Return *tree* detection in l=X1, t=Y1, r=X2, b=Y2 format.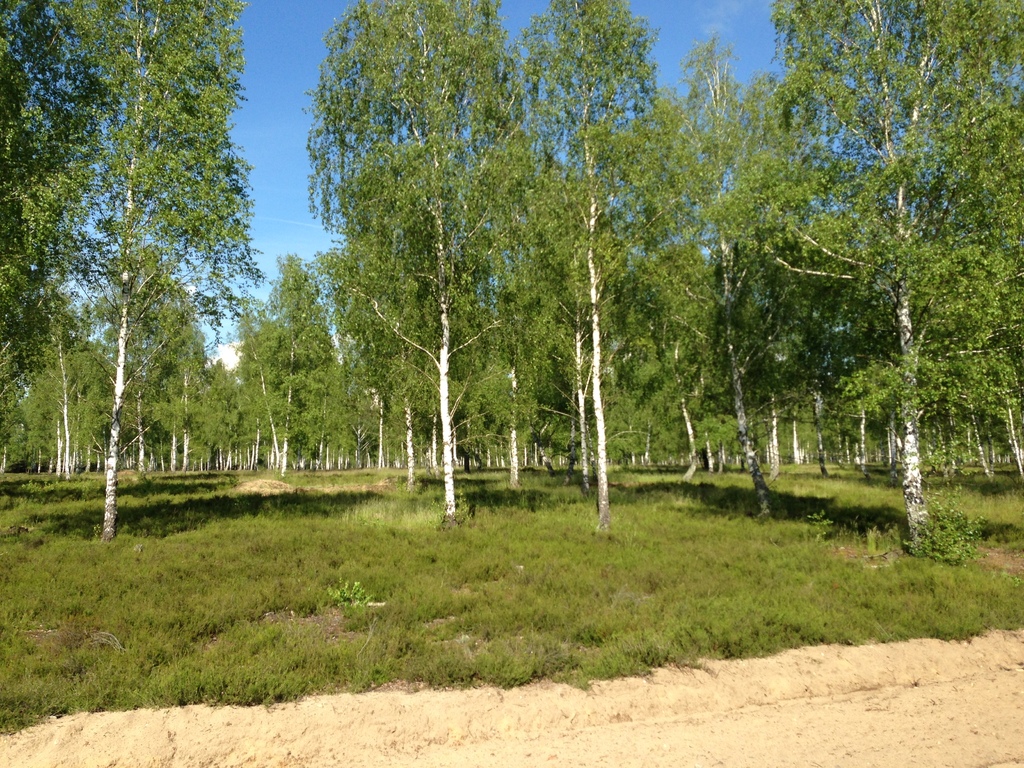
l=32, t=31, r=267, b=552.
